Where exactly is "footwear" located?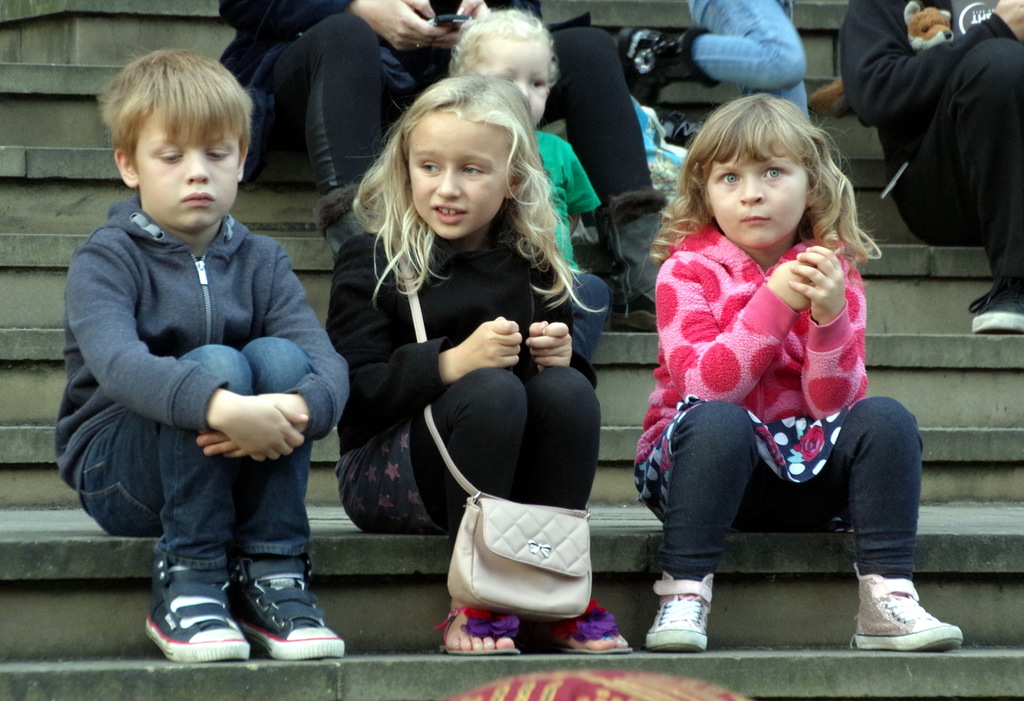
Its bounding box is {"x1": 632, "y1": 568, "x2": 724, "y2": 659}.
